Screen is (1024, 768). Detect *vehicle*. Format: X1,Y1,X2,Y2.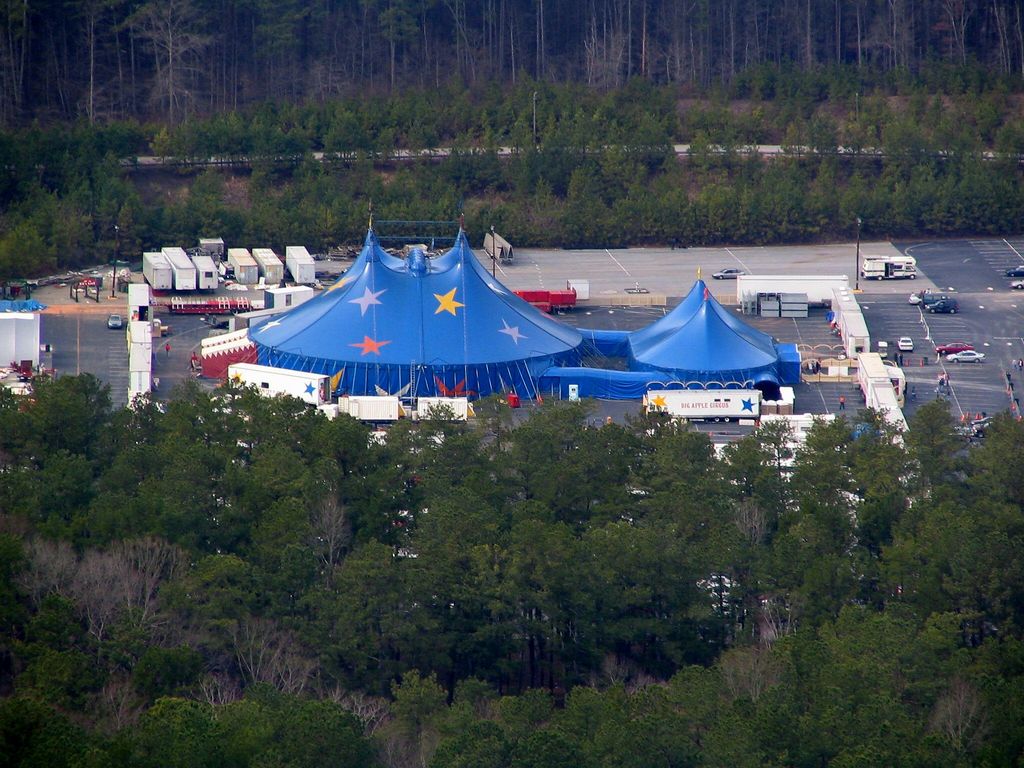
934,340,975,355.
